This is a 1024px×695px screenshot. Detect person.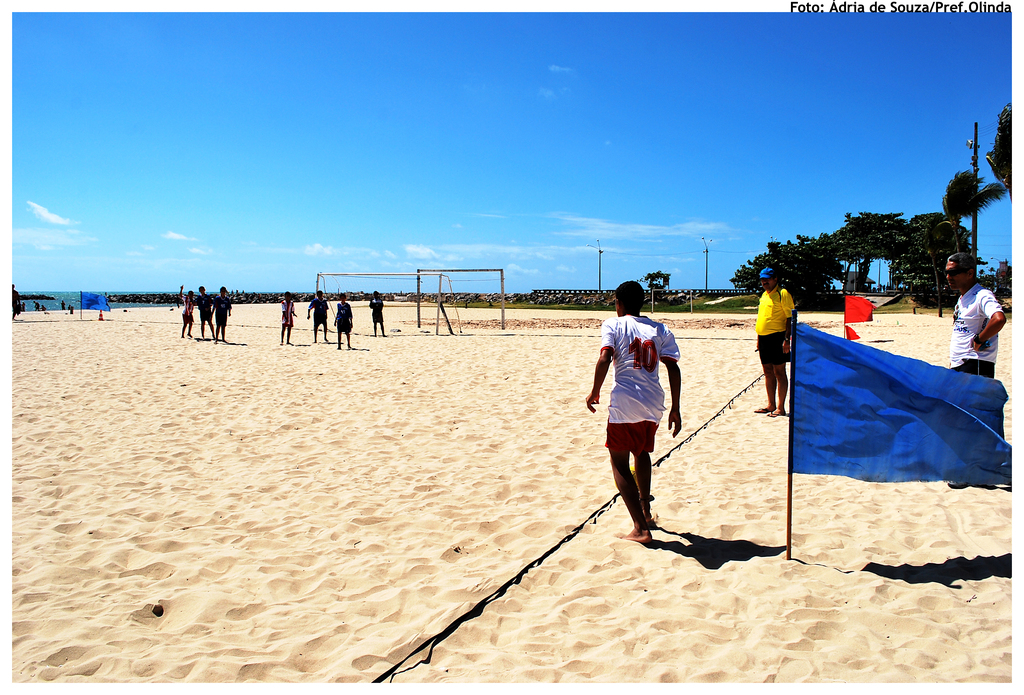
l=941, t=250, r=1006, b=378.
